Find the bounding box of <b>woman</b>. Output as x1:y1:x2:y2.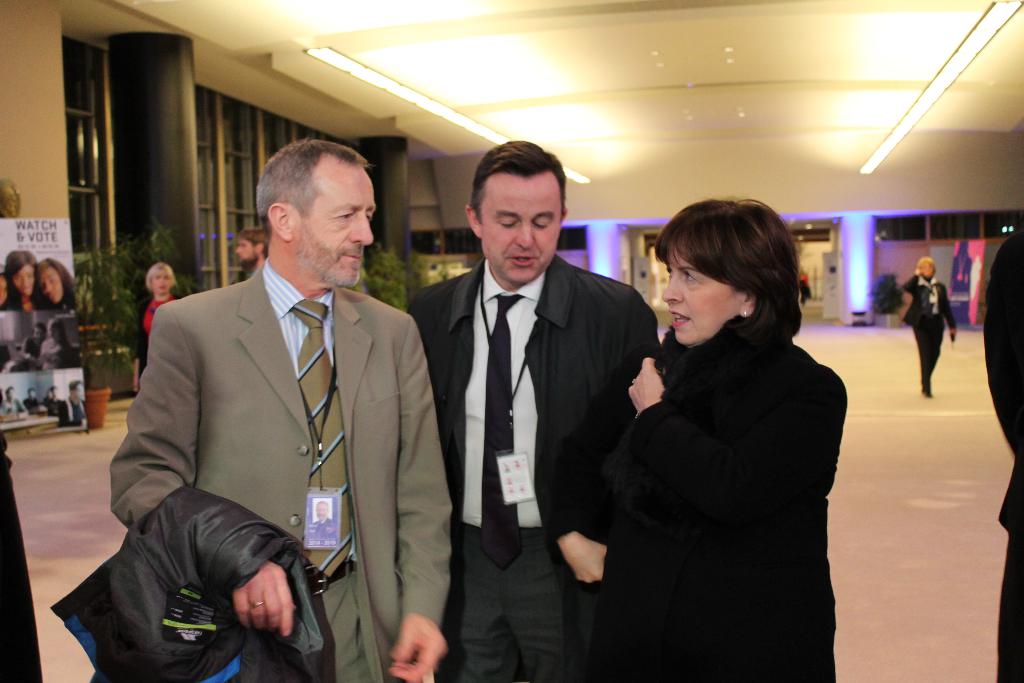
902:254:957:398.
